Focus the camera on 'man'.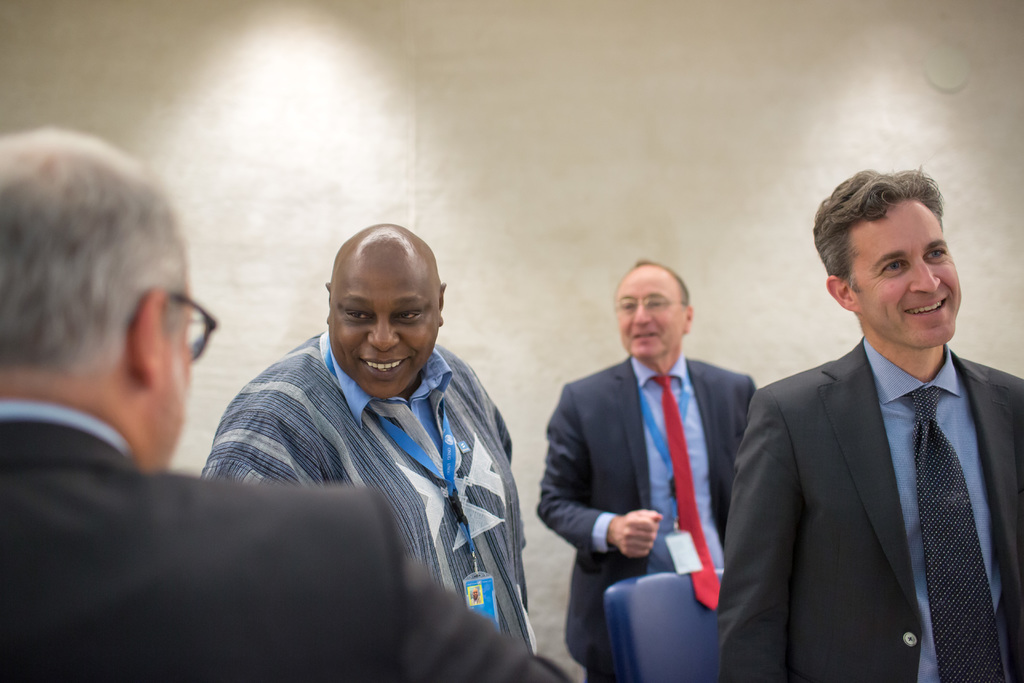
Focus region: pyautogui.locateOnScreen(731, 178, 1023, 677).
